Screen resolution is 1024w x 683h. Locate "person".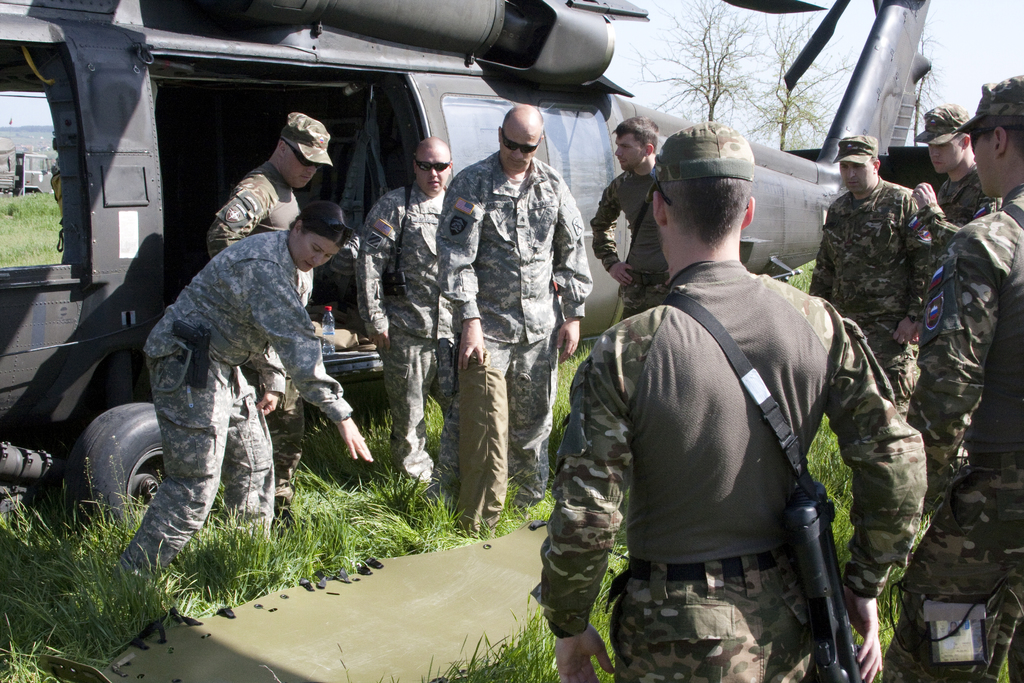
pyautogui.locateOnScreen(141, 174, 337, 608).
